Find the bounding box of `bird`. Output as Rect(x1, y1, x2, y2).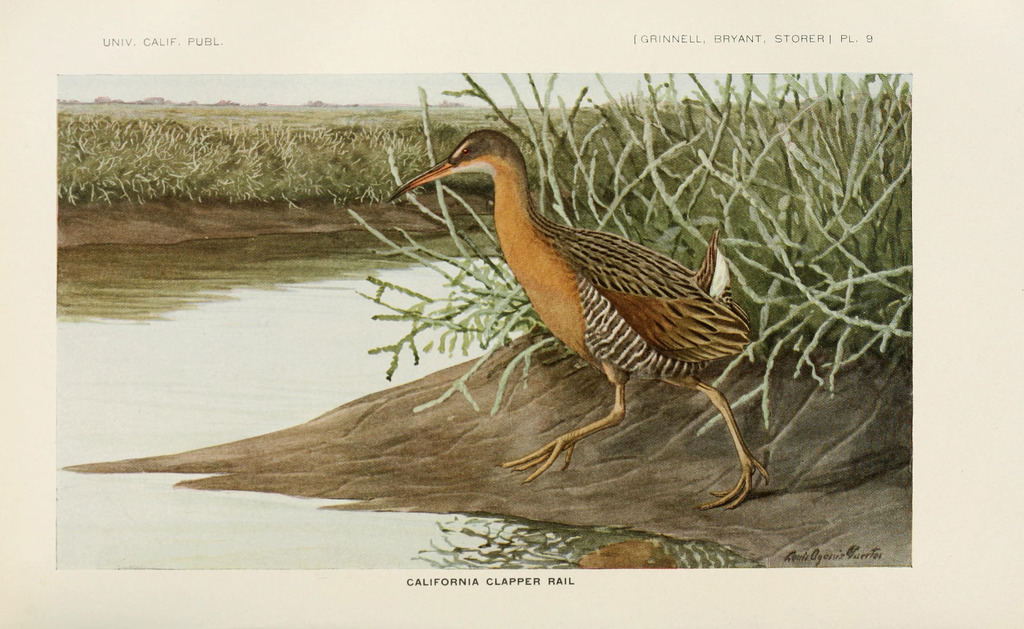
Rect(394, 118, 768, 509).
